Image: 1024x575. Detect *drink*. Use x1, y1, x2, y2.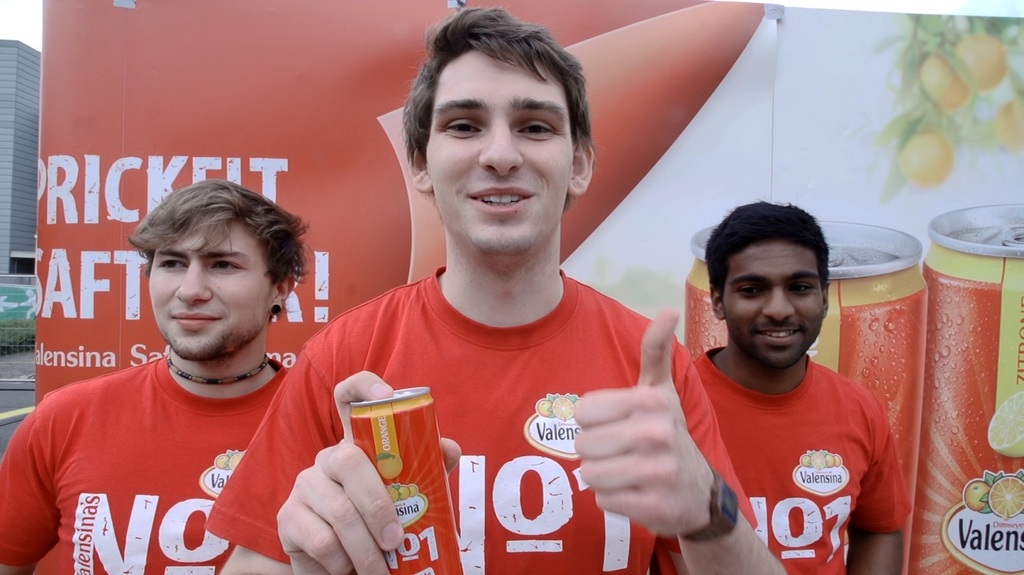
912, 205, 1023, 574.
